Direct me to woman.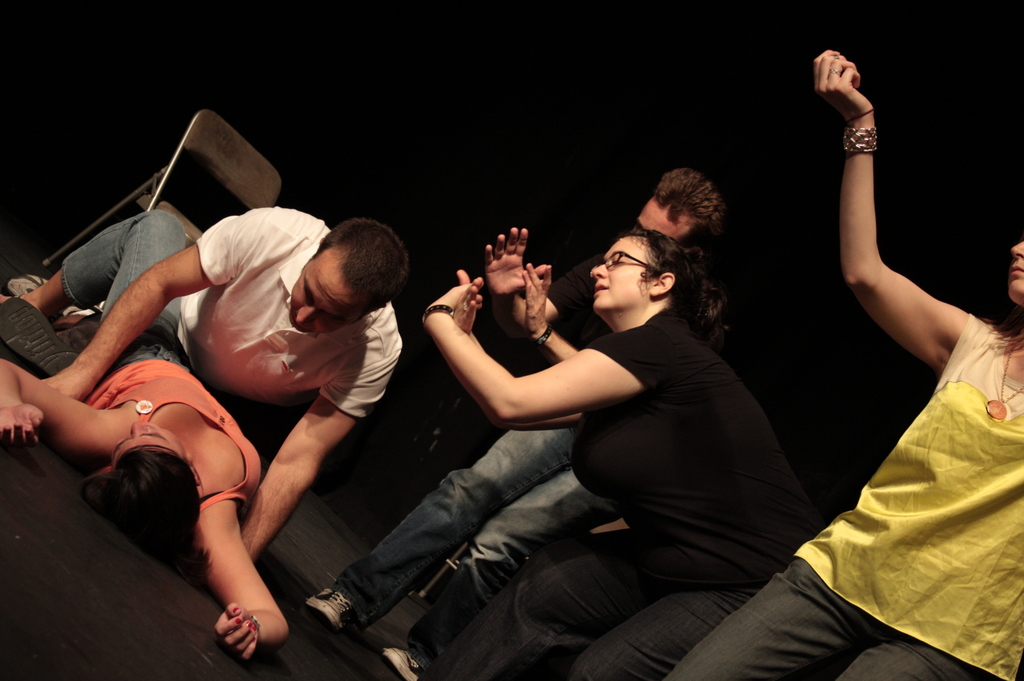
Direction: select_region(662, 49, 1023, 680).
